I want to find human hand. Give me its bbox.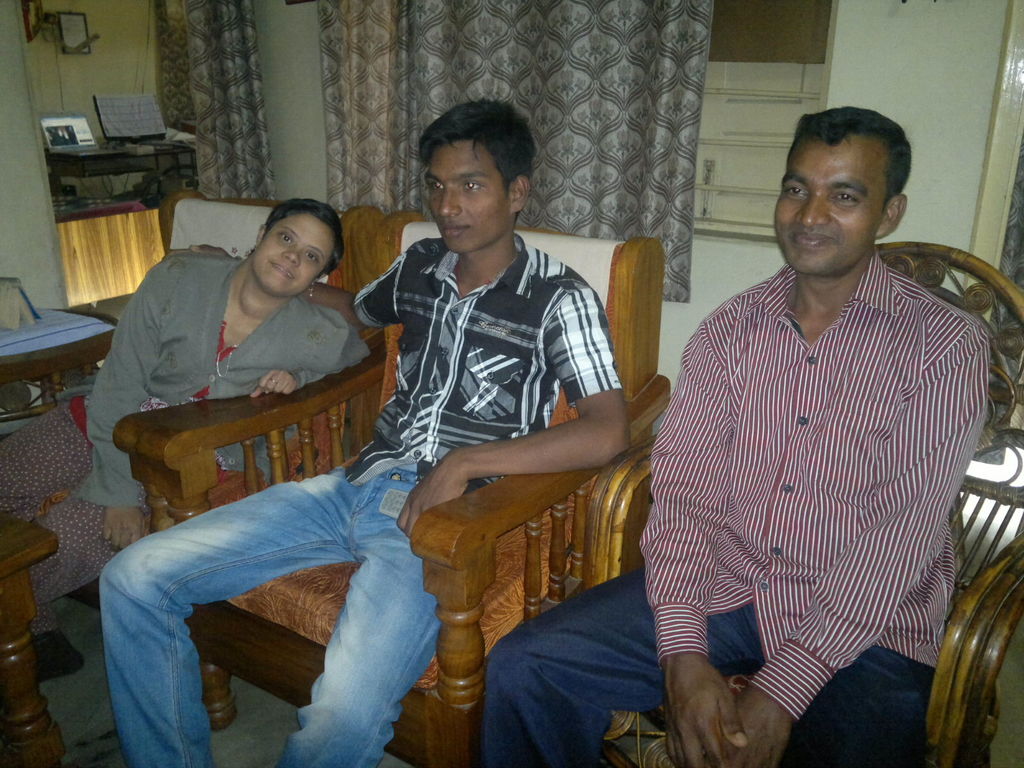
bbox=[101, 507, 148, 554].
